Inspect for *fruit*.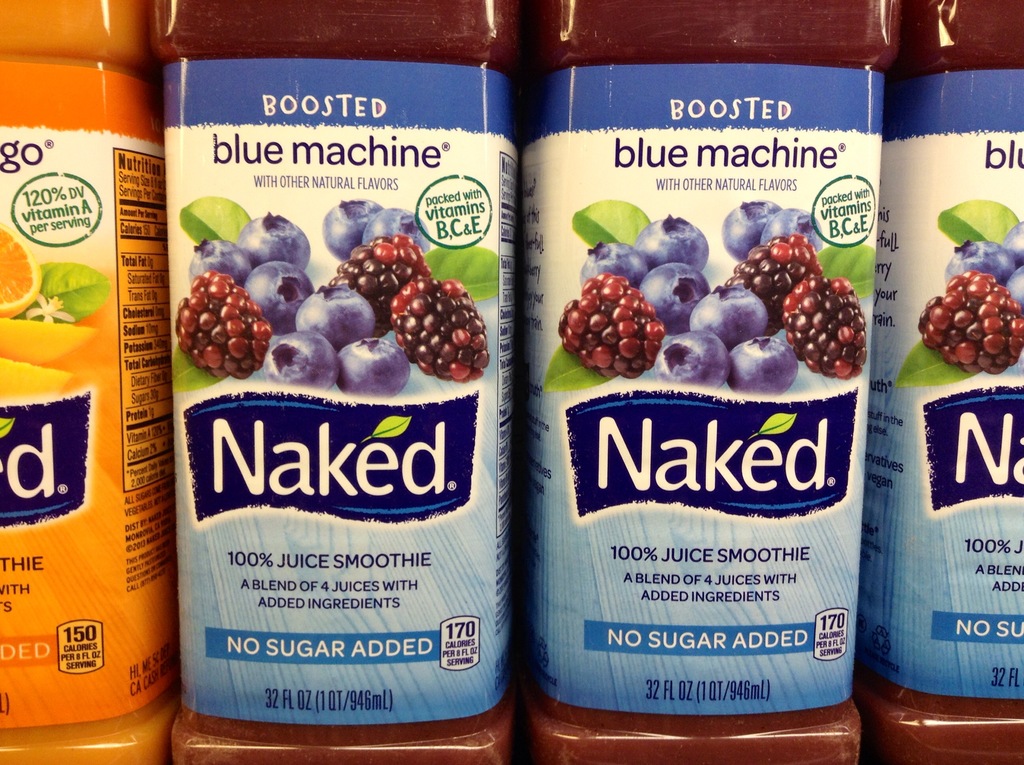
Inspection: 580,241,652,296.
